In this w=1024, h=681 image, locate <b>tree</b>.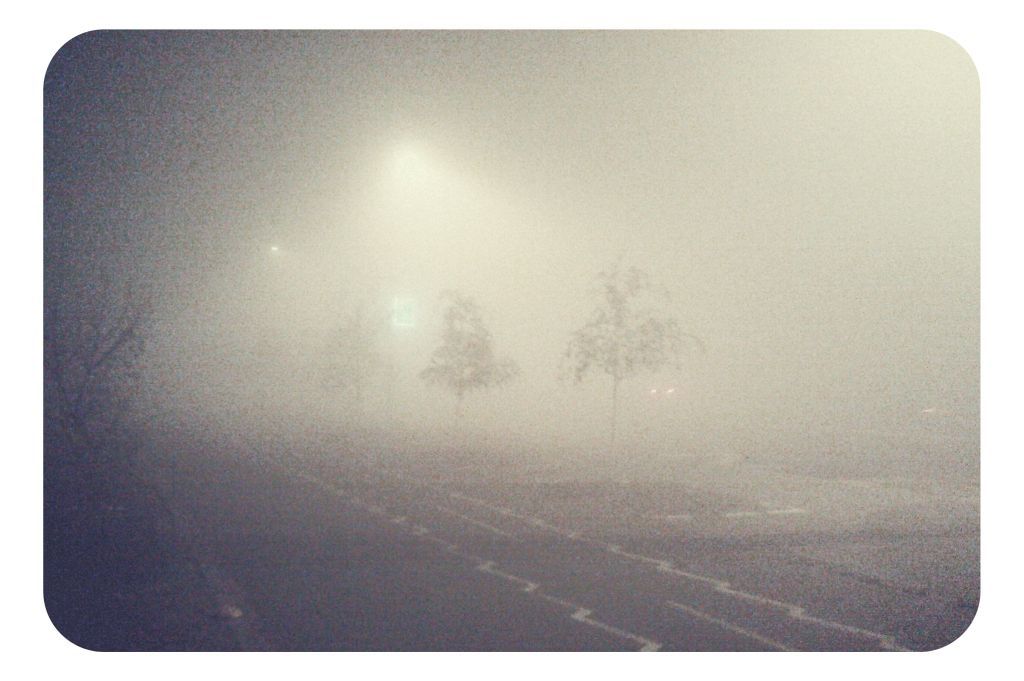
Bounding box: pyautogui.locateOnScreen(44, 243, 199, 654).
